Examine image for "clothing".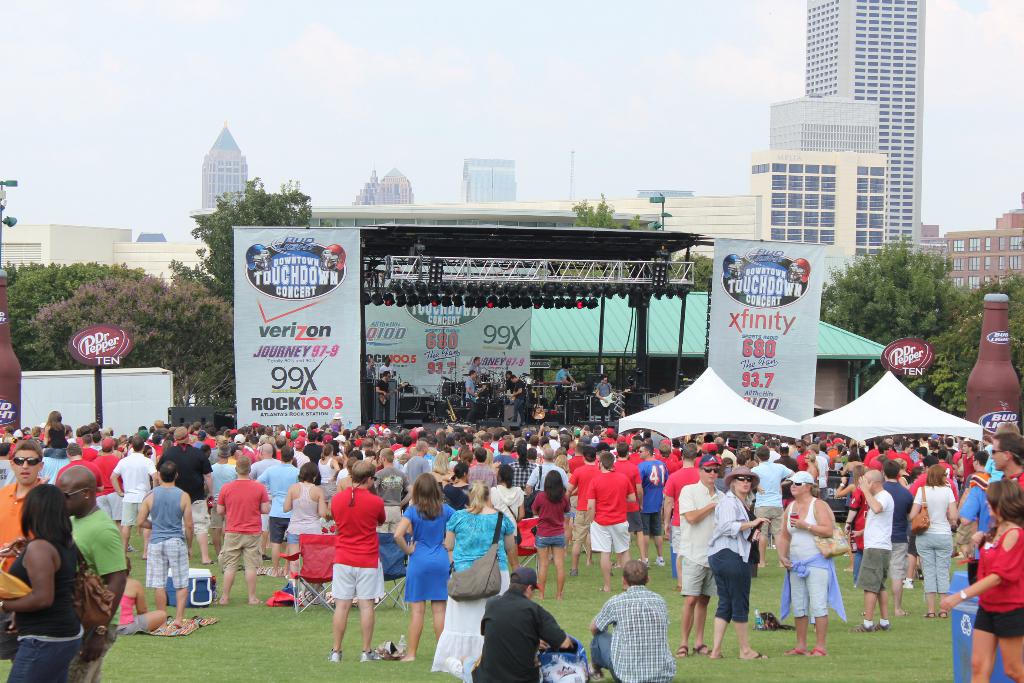
Examination result: bbox(0, 477, 41, 566).
